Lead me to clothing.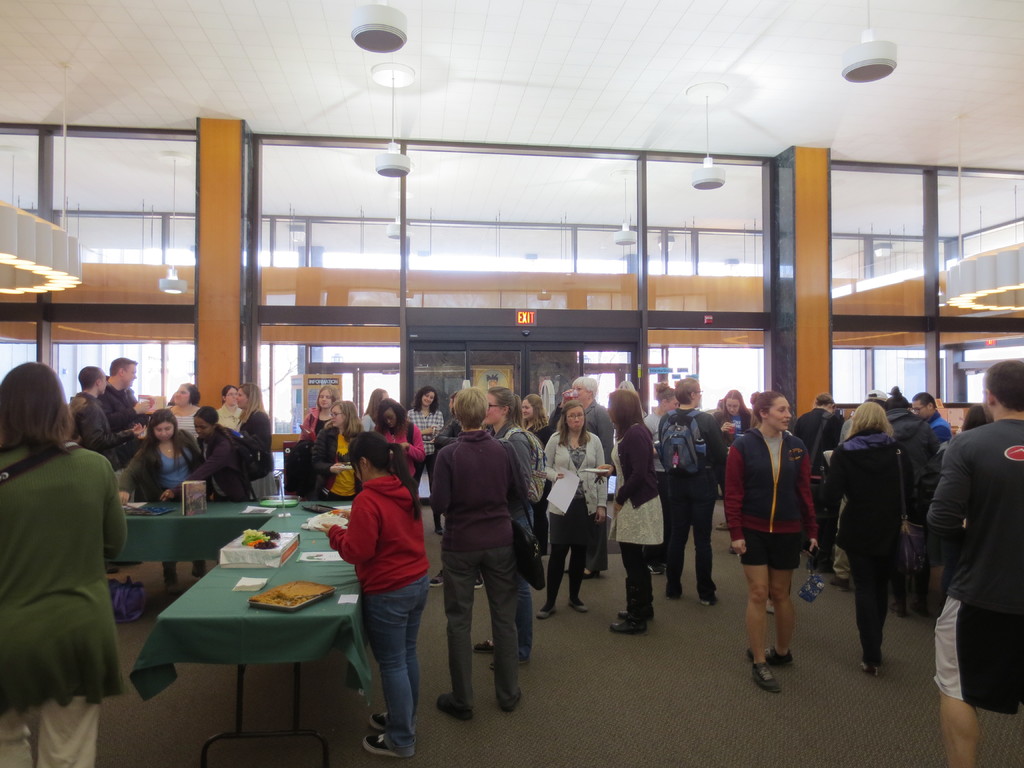
Lead to [164,404,202,424].
